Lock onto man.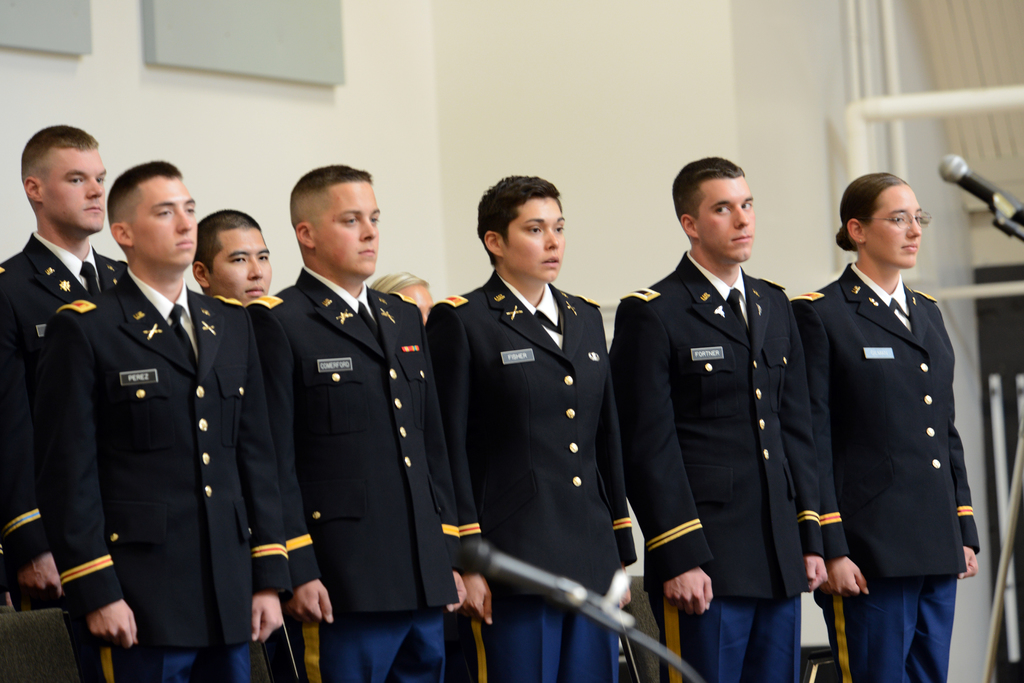
Locked: <box>190,209,274,309</box>.
